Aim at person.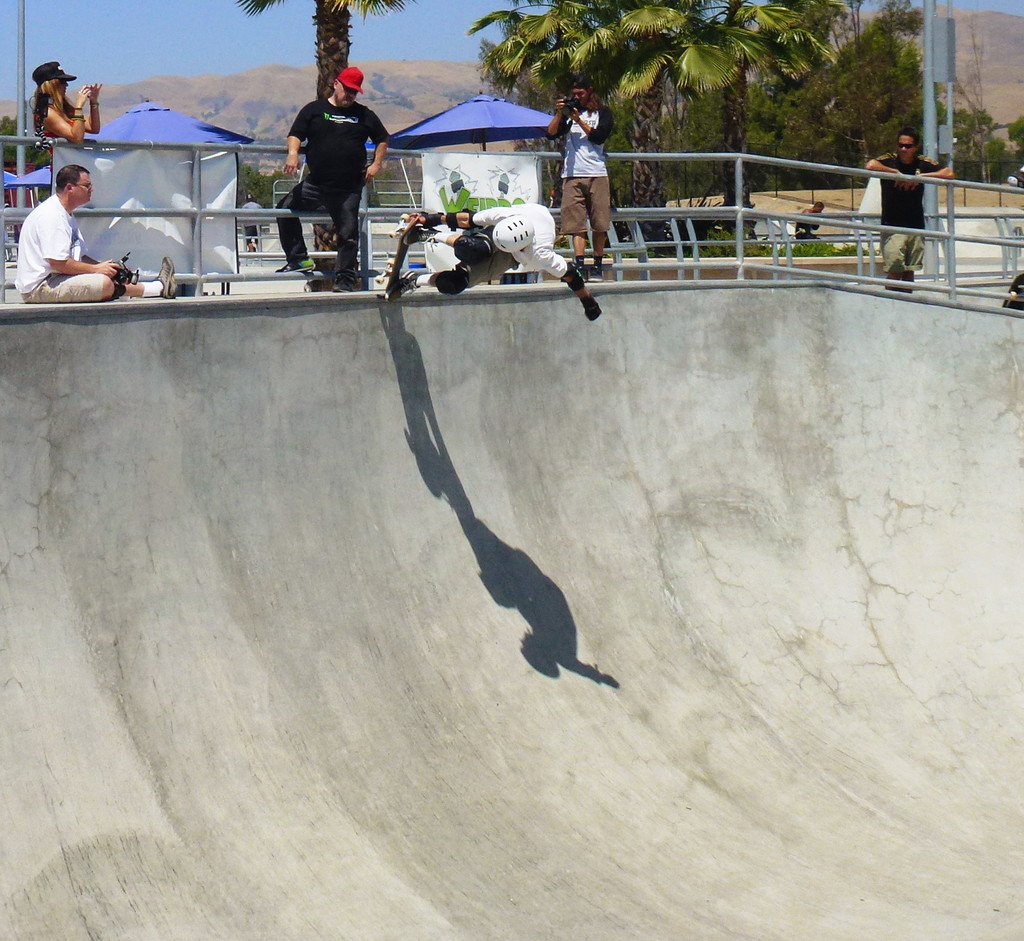
Aimed at bbox=[545, 74, 613, 278].
